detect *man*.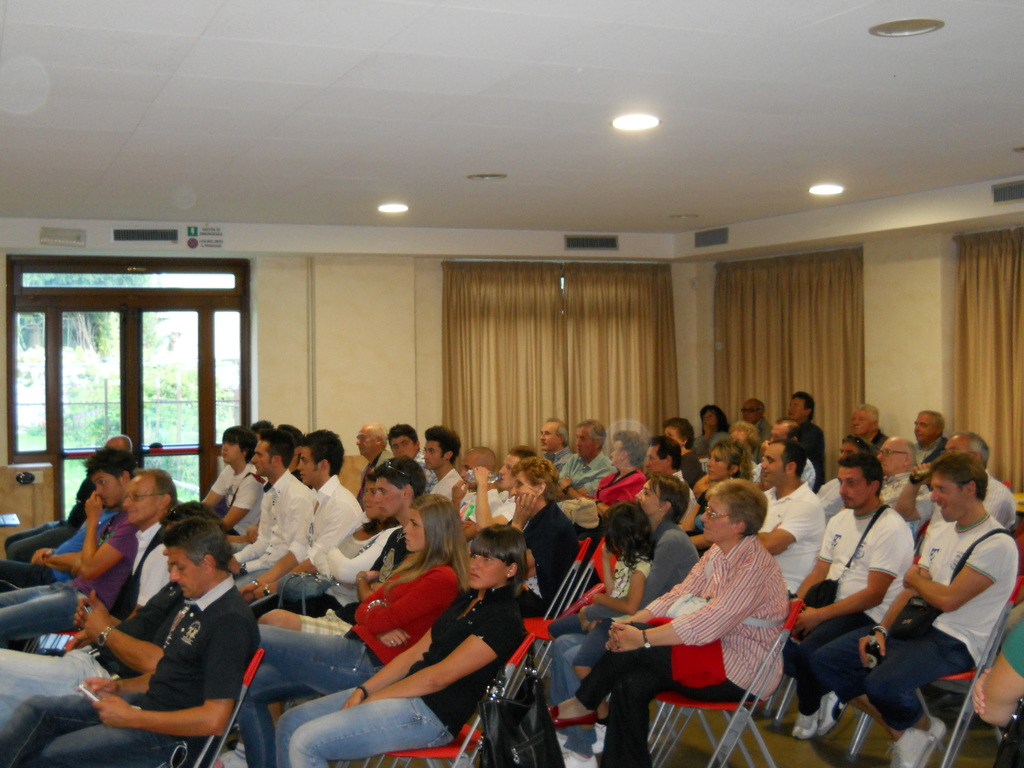
Detected at x1=904 y1=415 x2=1012 y2=533.
